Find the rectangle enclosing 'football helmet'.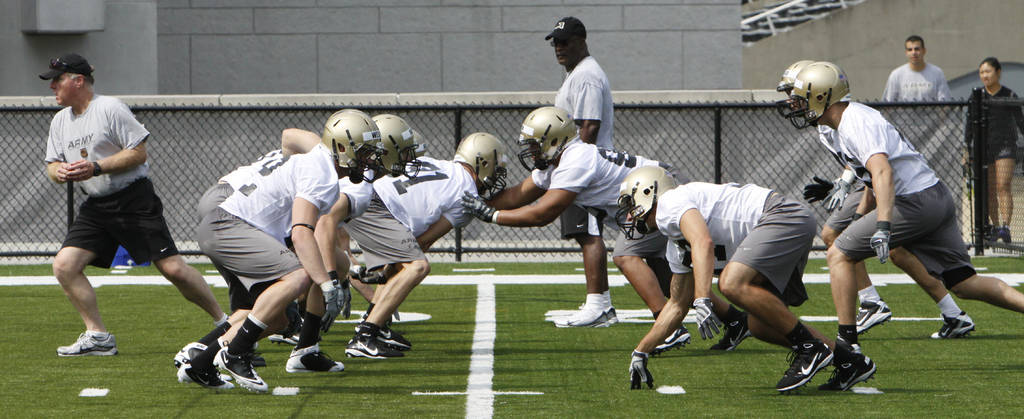
BBox(374, 116, 422, 191).
